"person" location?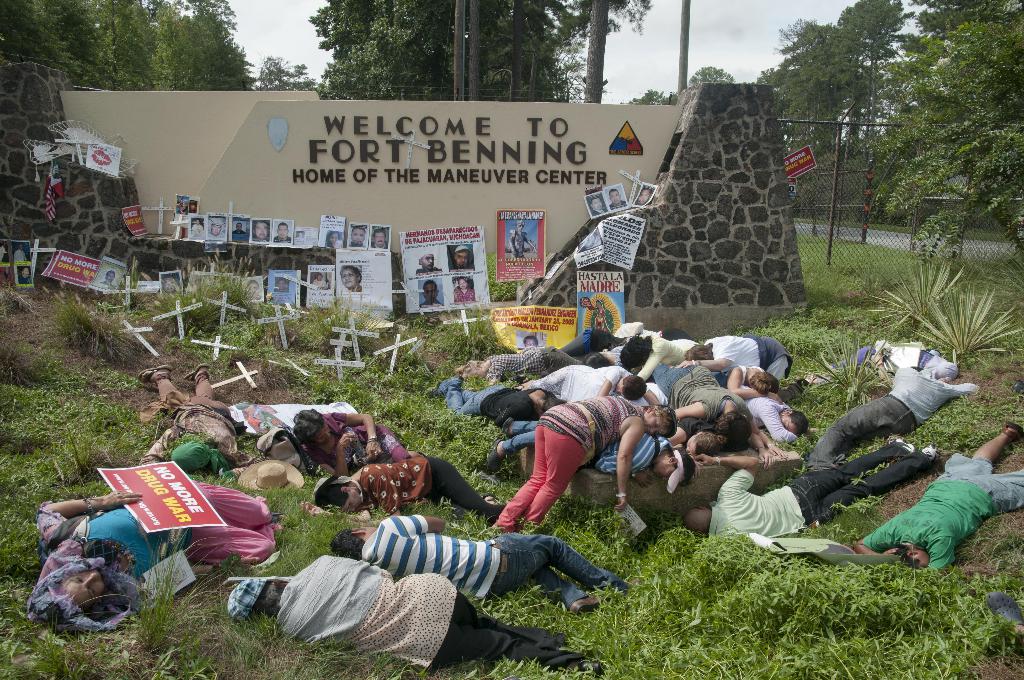
{"left": 981, "top": 592, "right": 1023, "bottom": 647}
